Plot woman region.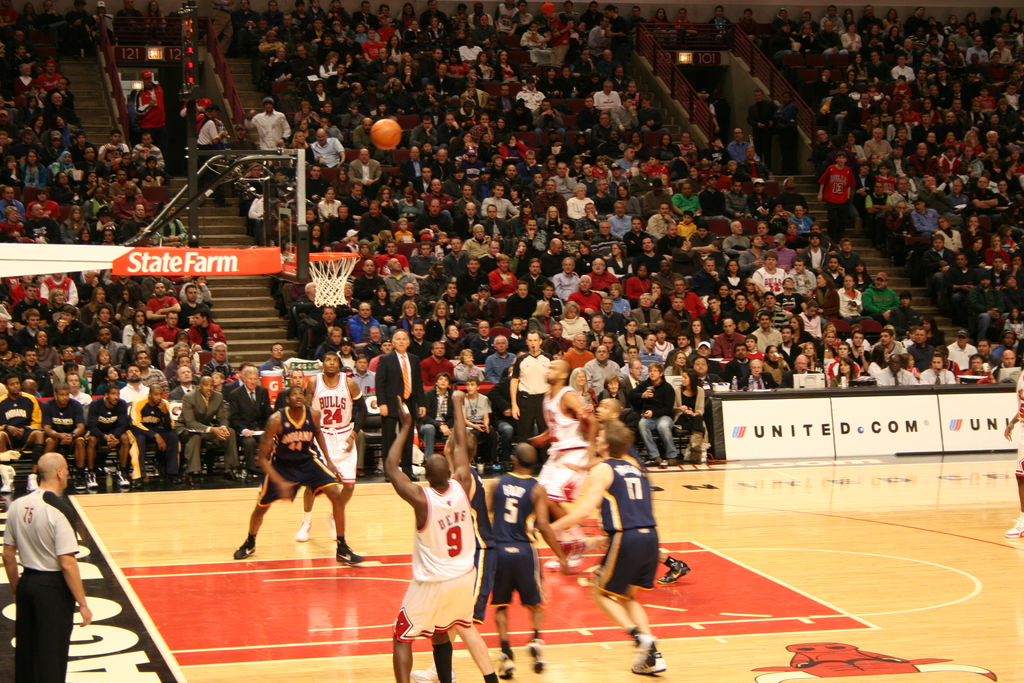
Plotted at [979, 232, 1013, 263].
